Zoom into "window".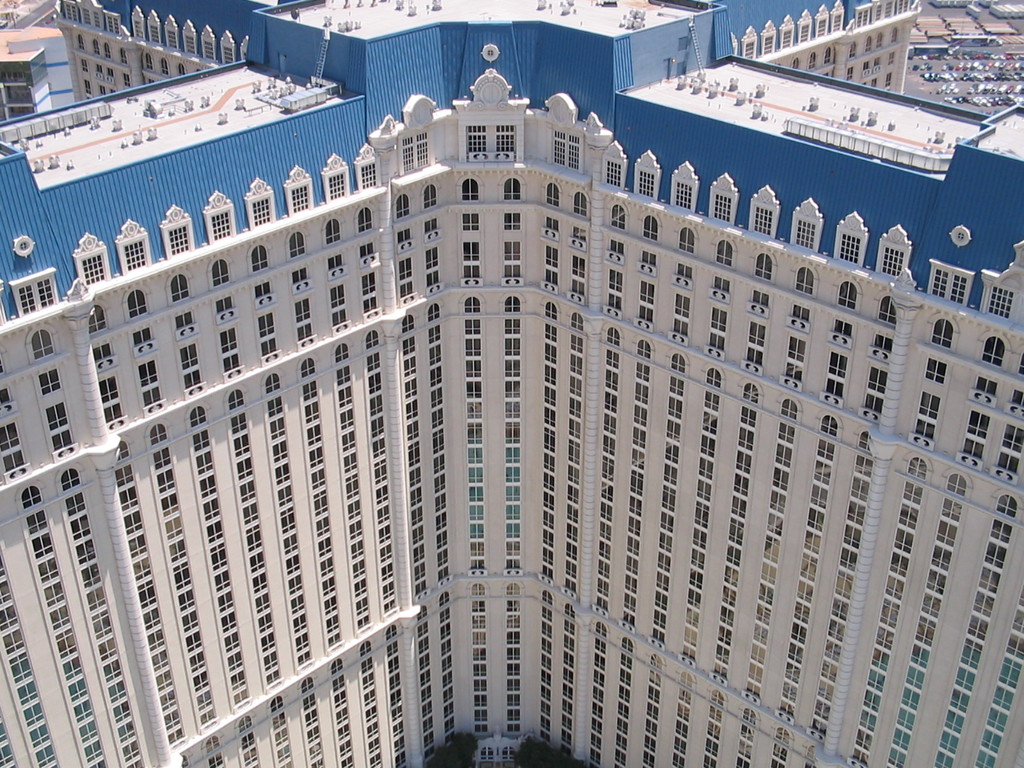
Zoom target: {"x1": 722, "y1": 568, "x2": 735, "y2": 586}.
